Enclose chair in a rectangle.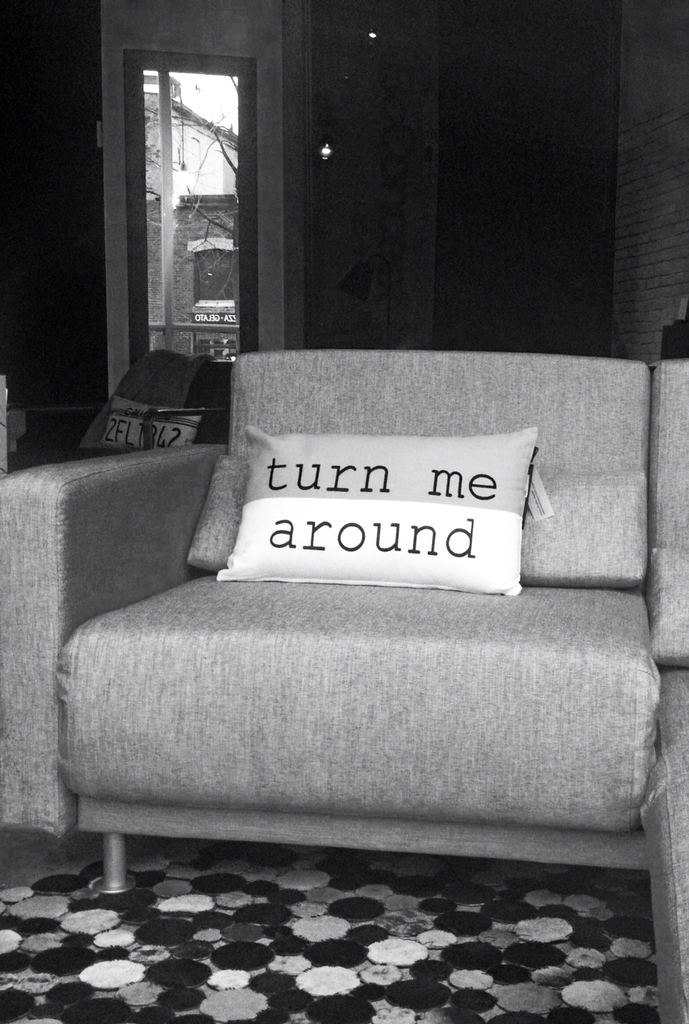
56:253:661:904.
